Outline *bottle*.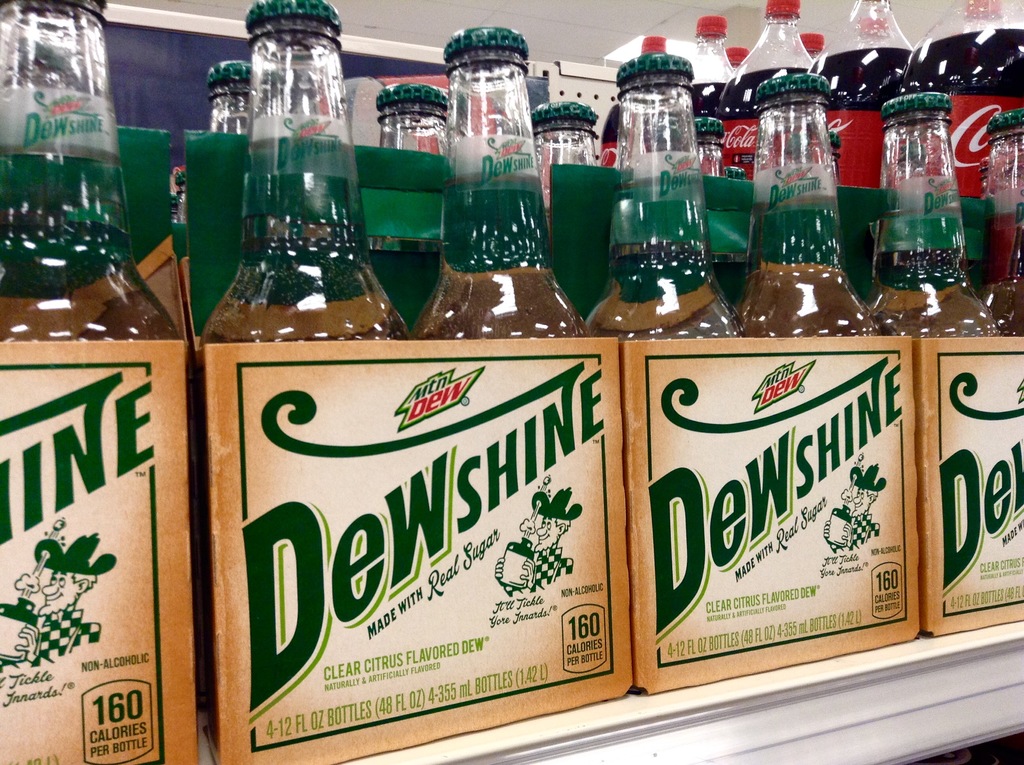
Outline: {"x1": 380, "y1": 83, "x2": 447, "y2": 155}.
